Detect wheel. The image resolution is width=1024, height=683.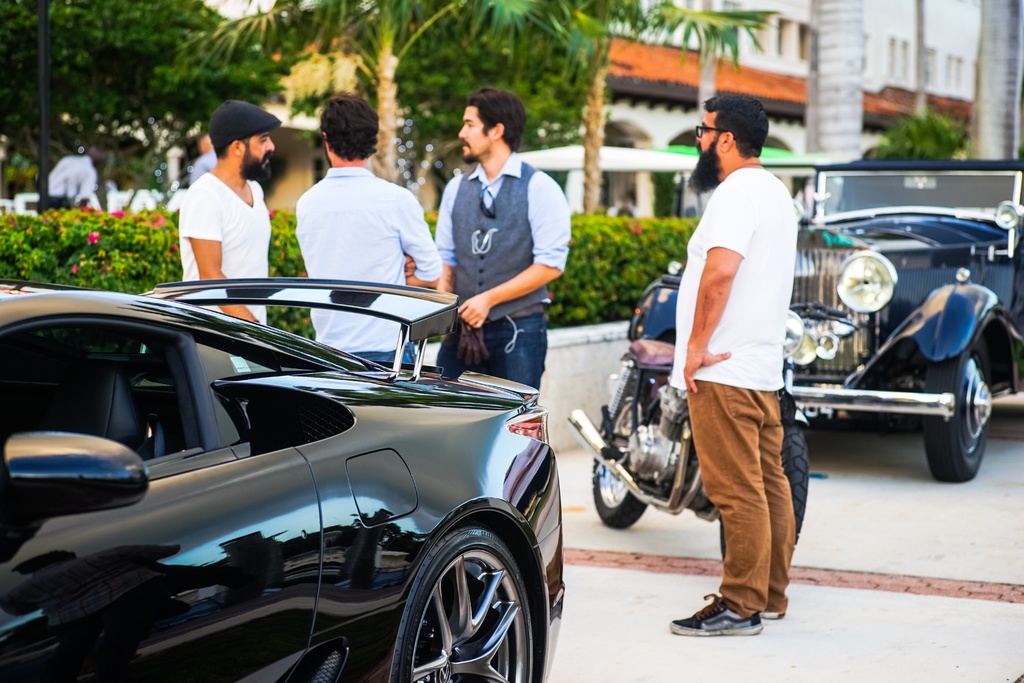
region(392, 527, 532, 667).
